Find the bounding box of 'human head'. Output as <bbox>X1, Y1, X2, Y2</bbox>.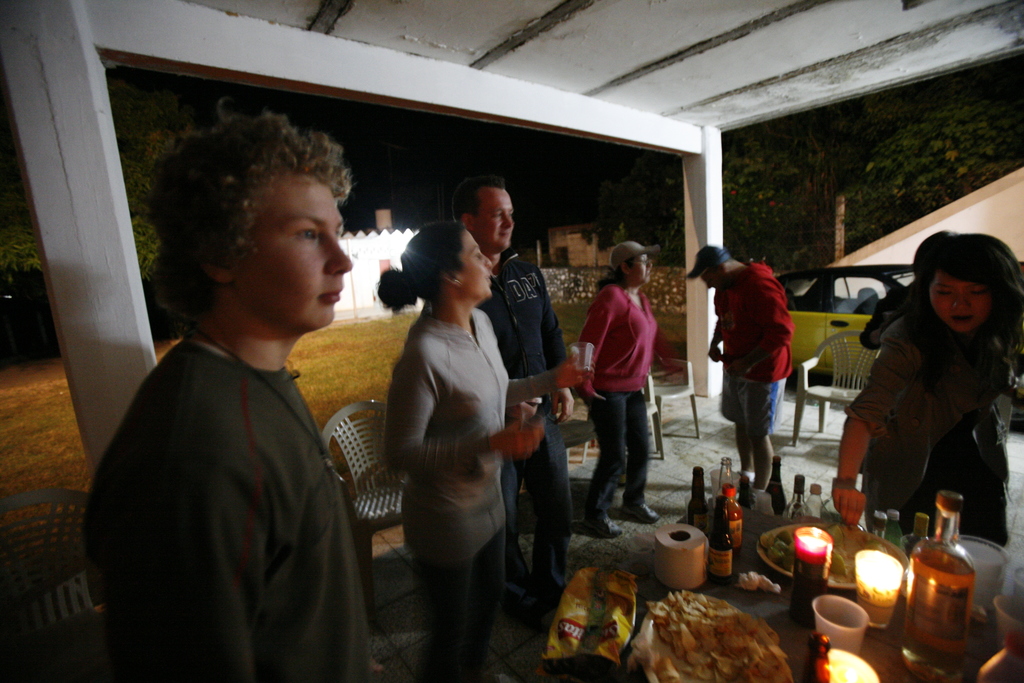
<bbox>692, 247, 732, 288</bbox>.
